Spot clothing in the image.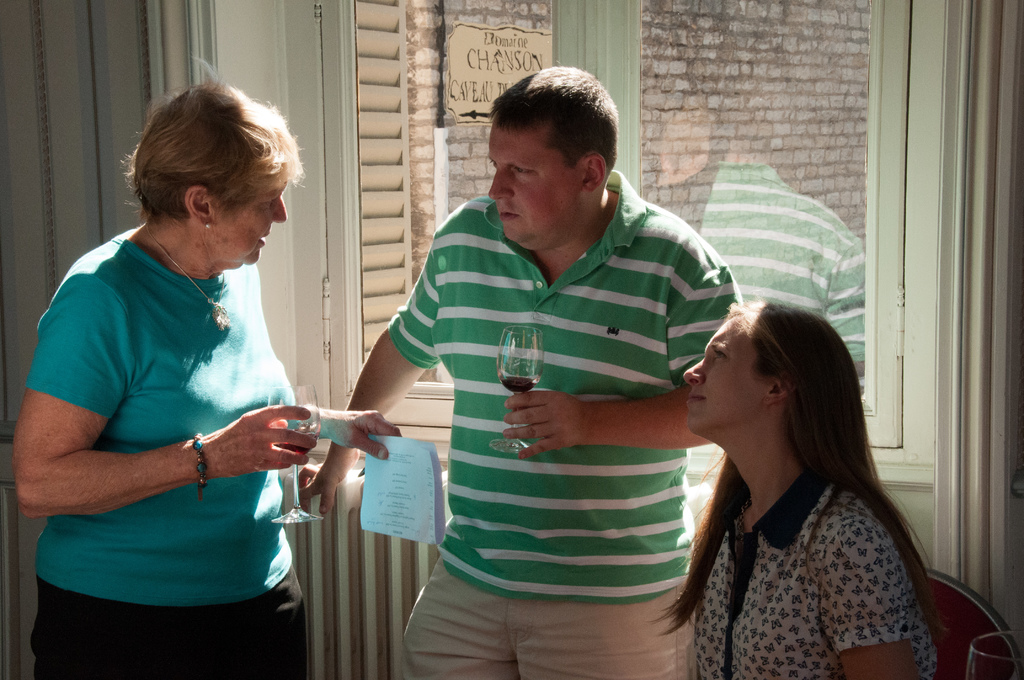
clothing found at 691, 475, 936, 679.
